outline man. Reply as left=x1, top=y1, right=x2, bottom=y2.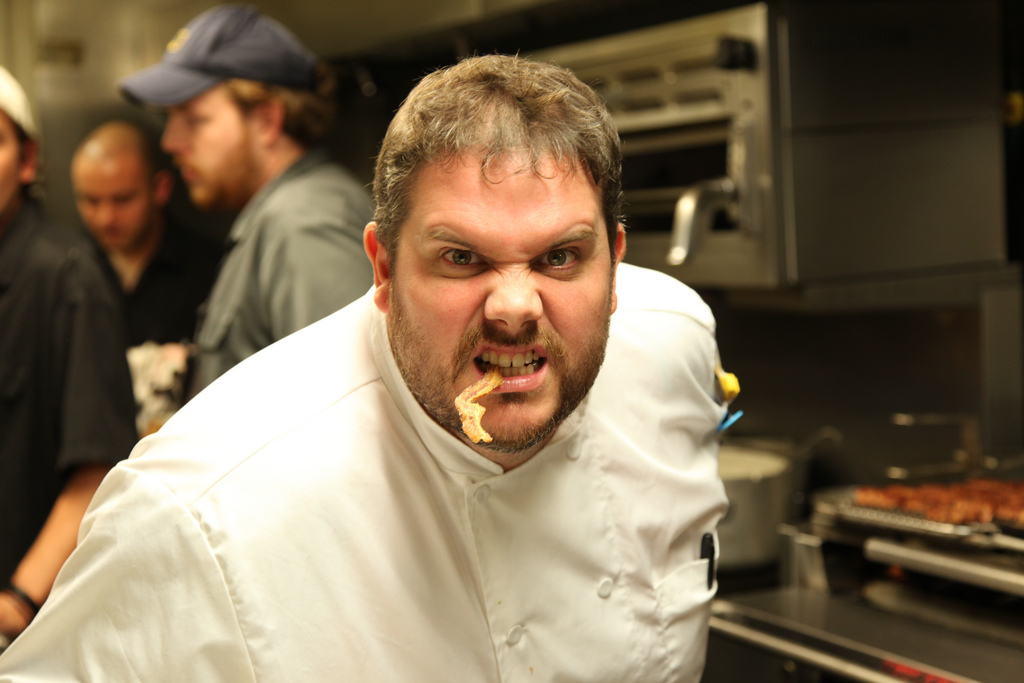
left=67, top=120, right=228, bottom=346.
